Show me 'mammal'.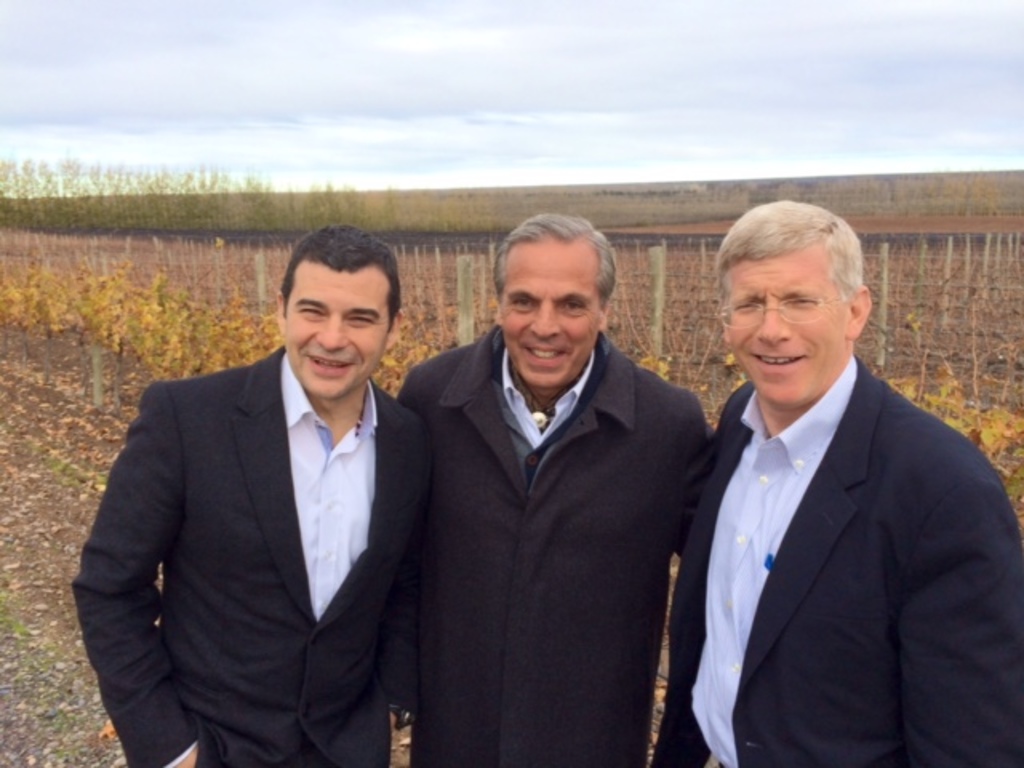
'mammal' is here: <region>88, 210, 475, 767</region>.
